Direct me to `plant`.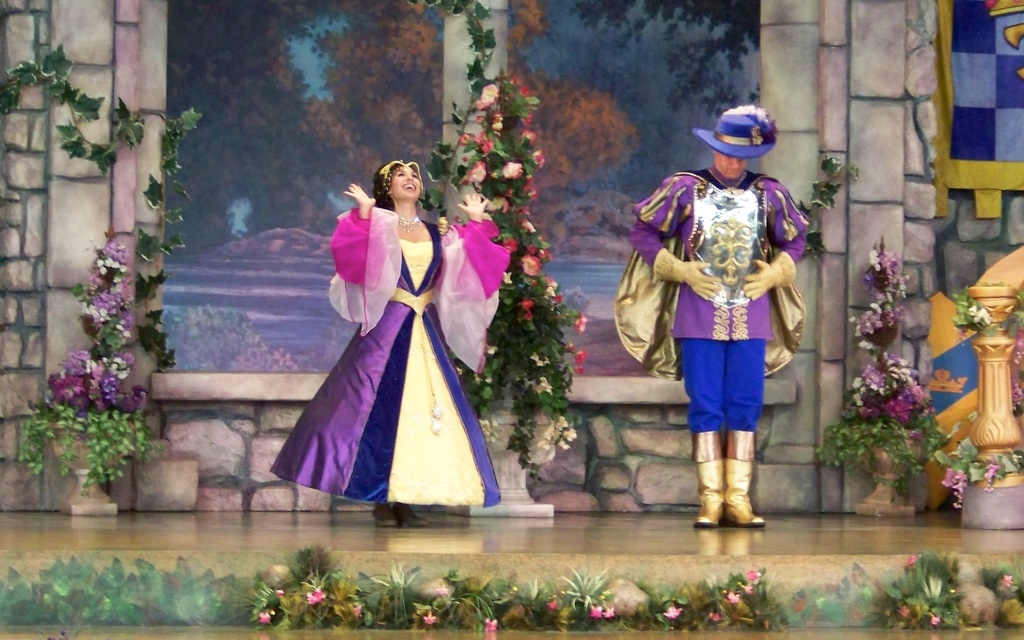
Direction: Rect(876, 557, 969, 623).
